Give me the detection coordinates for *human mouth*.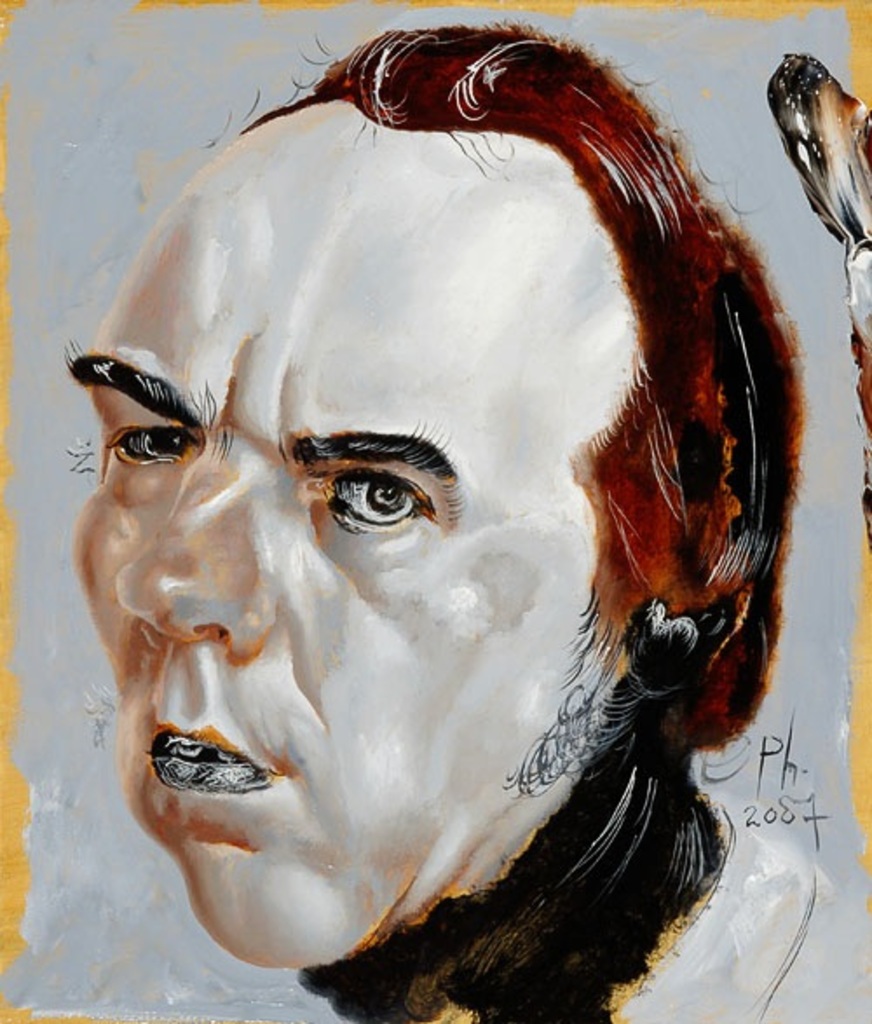
Rect(120, 740, 279, 836).
